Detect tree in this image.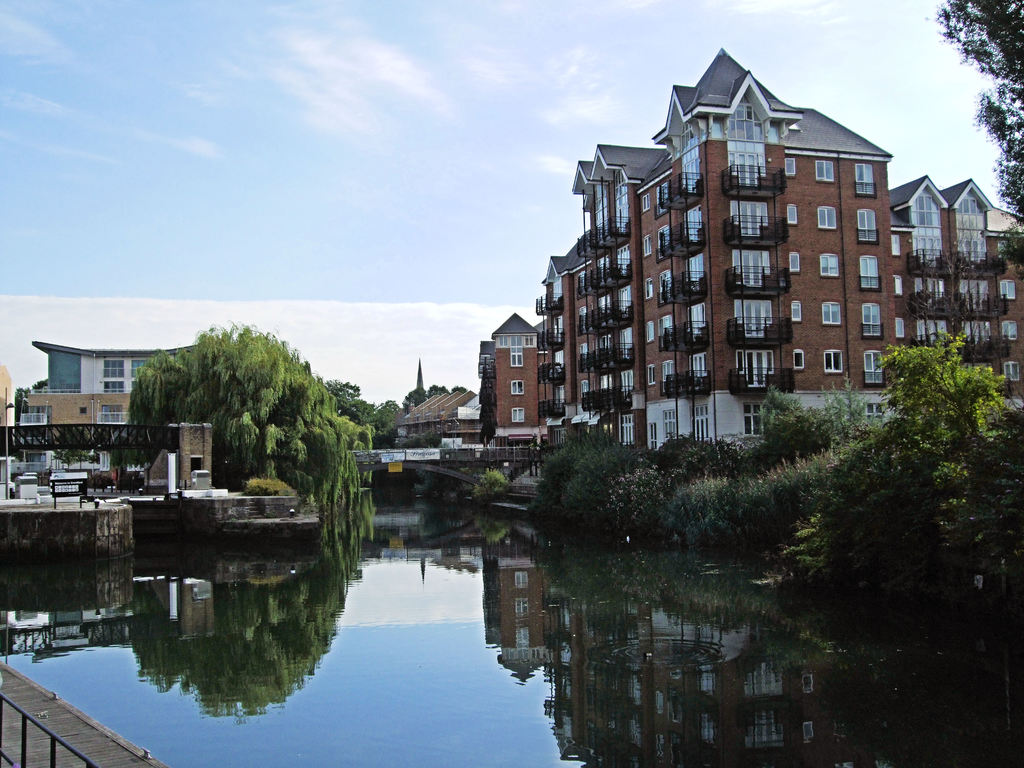
Detection: left=424, top=429, right=444, bottom=447.
